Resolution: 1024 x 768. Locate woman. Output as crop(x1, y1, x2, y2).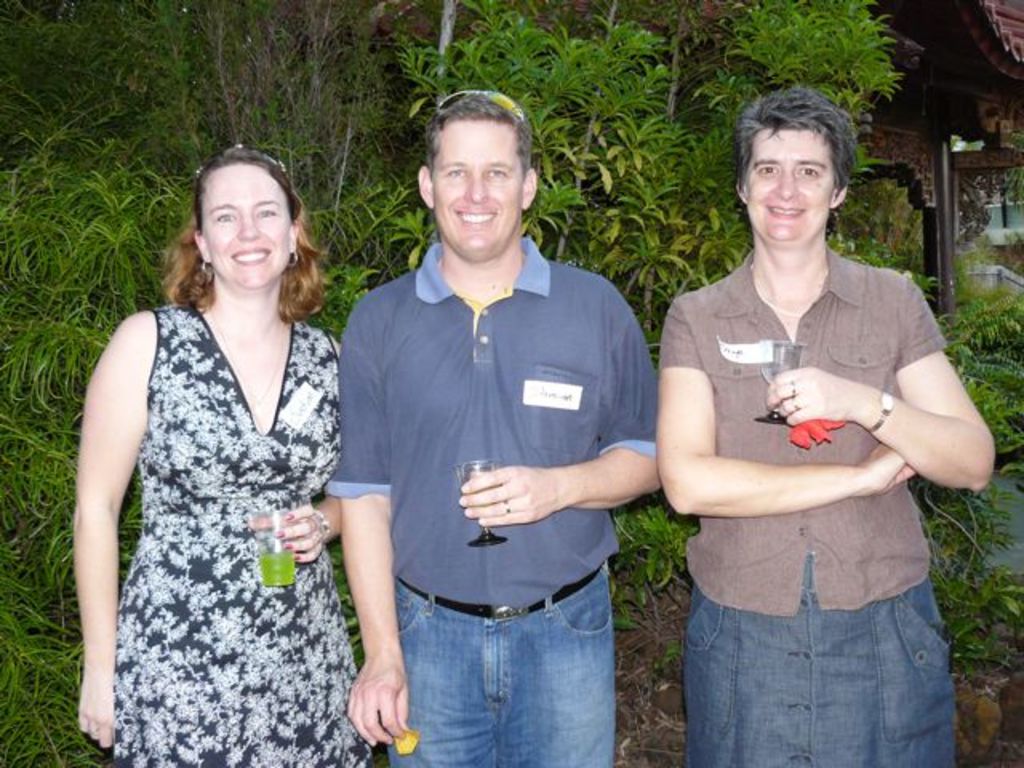
crop(654, 88, 1000, 766).
